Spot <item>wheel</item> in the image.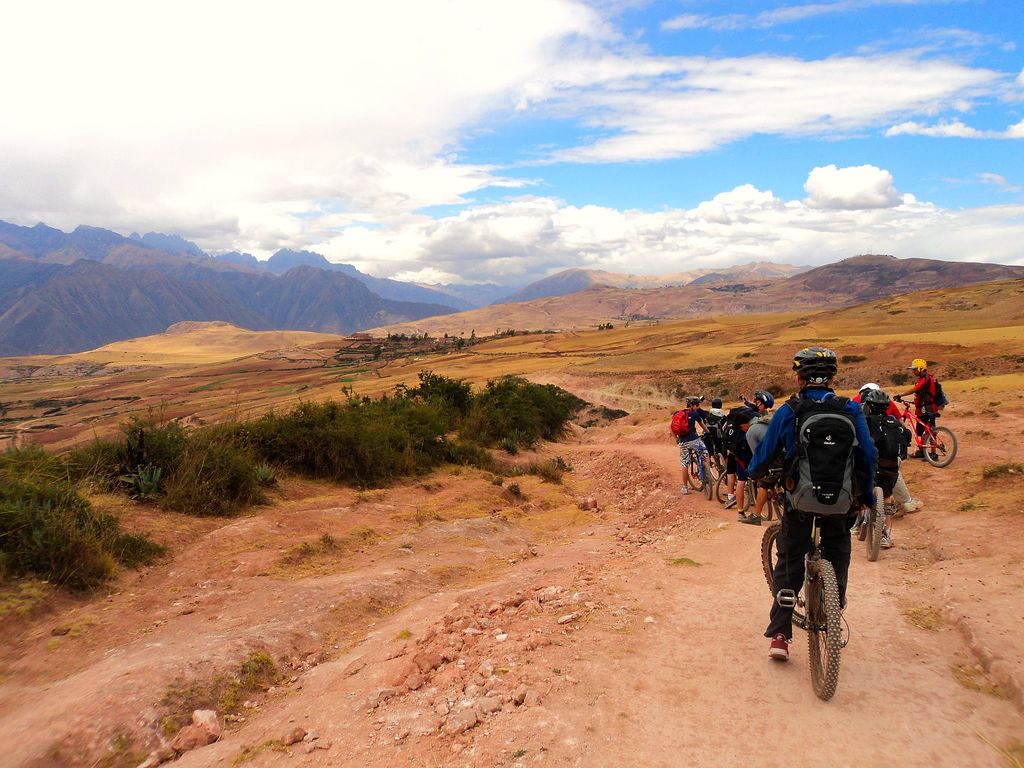
<item>wheel</item> found at crop(703, 463, 710, 499).
